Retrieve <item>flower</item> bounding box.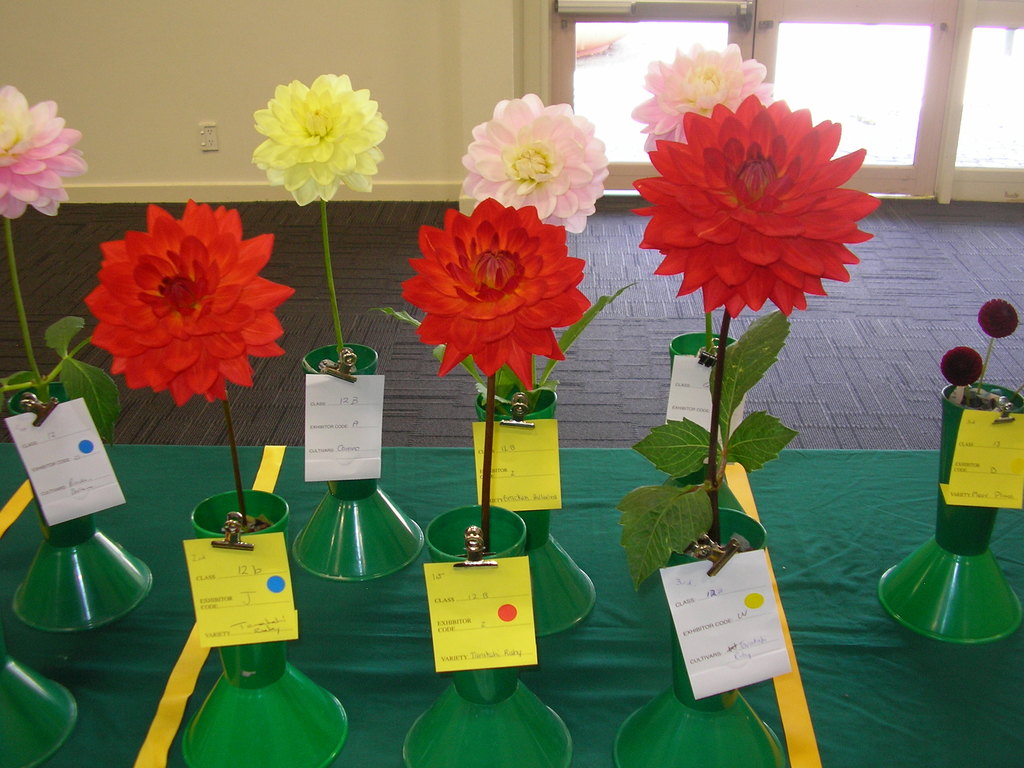
Bounding box: rect(0, 82, 91, 220).
